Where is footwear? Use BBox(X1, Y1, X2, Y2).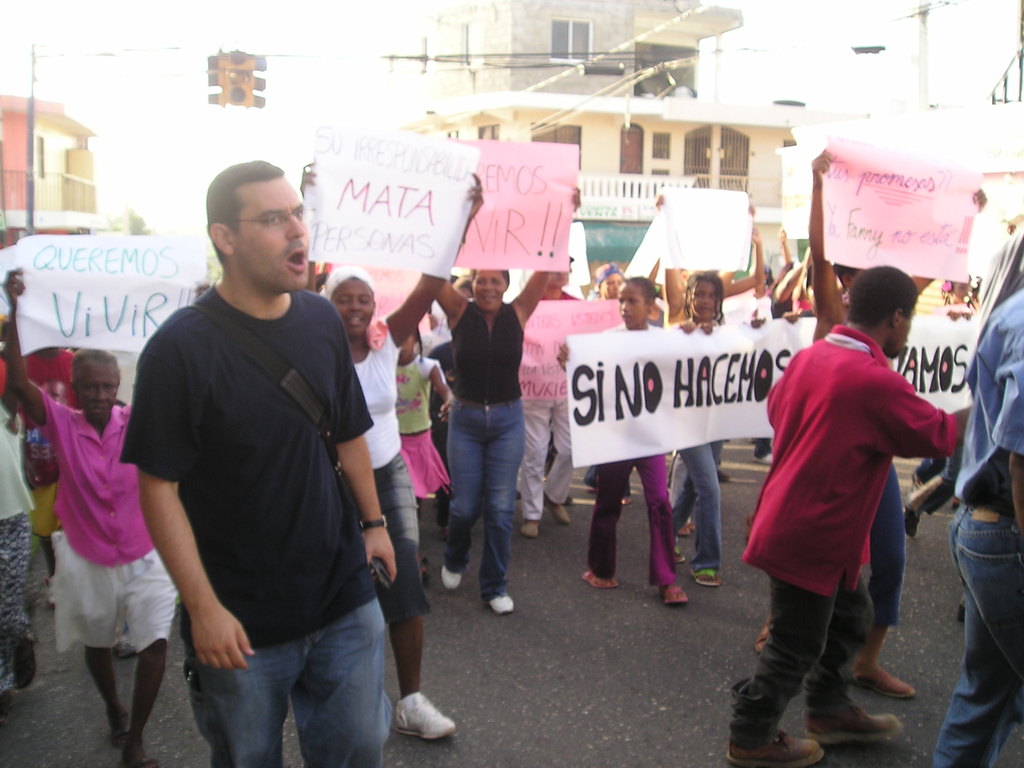
BBox(959, 593, 964, 617).
